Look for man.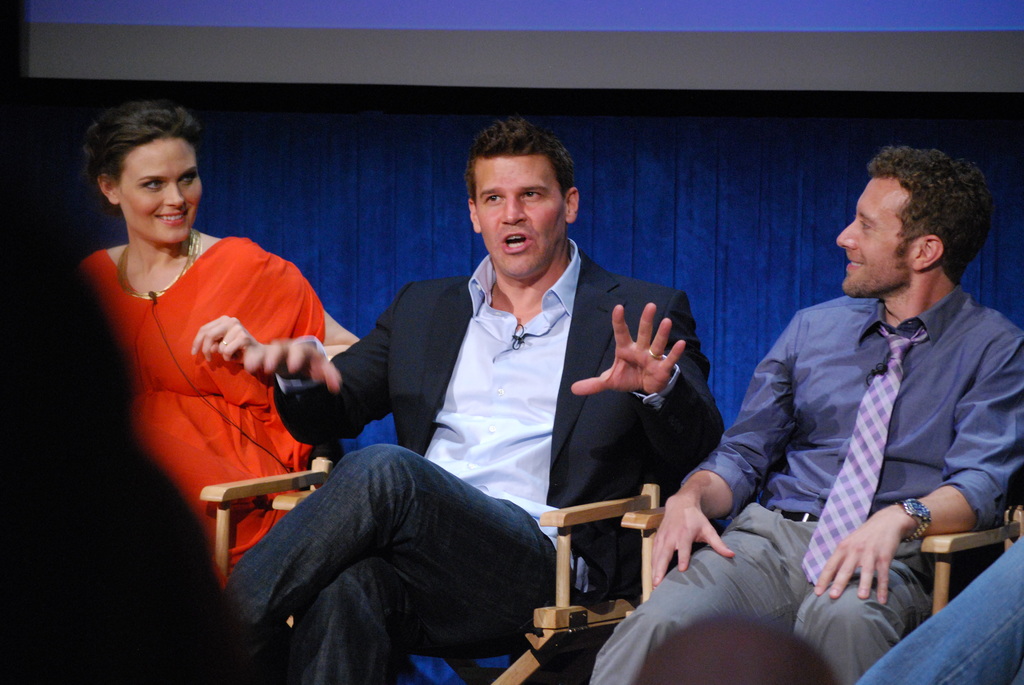
Found: [left=217, top=116, right=725, bottom=684].
